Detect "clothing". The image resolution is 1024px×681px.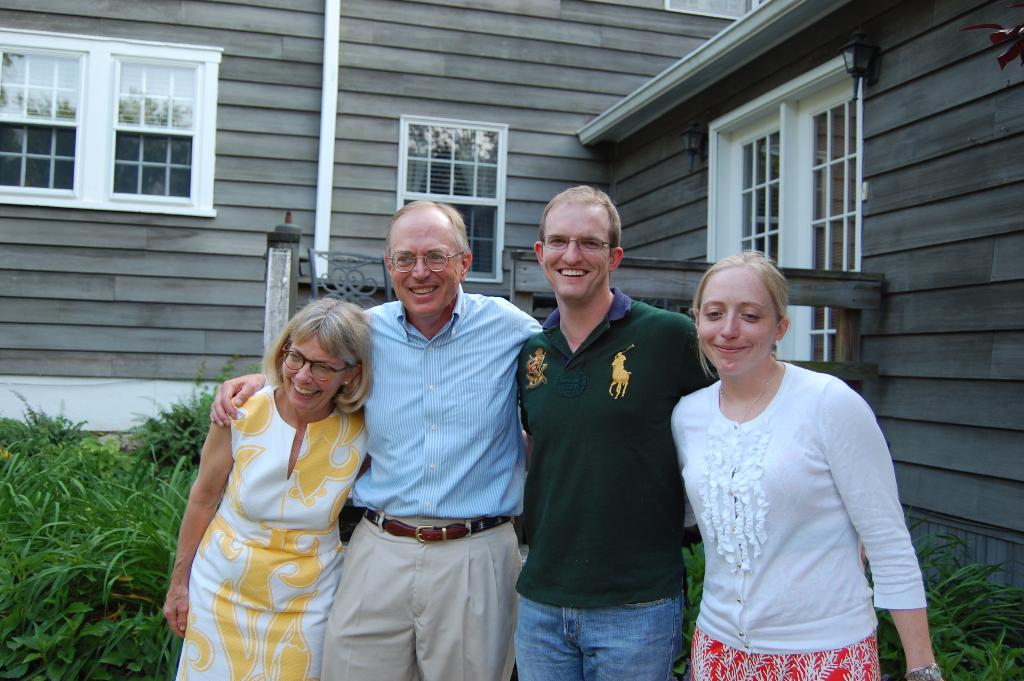
left=669, top=356, right=925, bottom=680.
